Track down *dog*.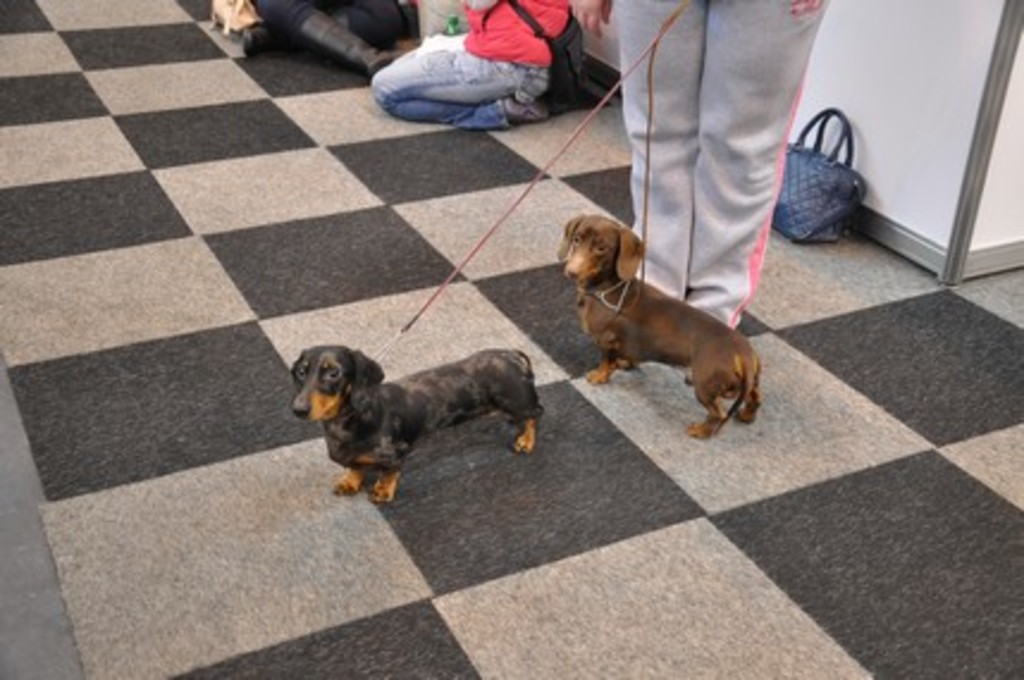
Tracked to detection(556, 215, 766, 441).
